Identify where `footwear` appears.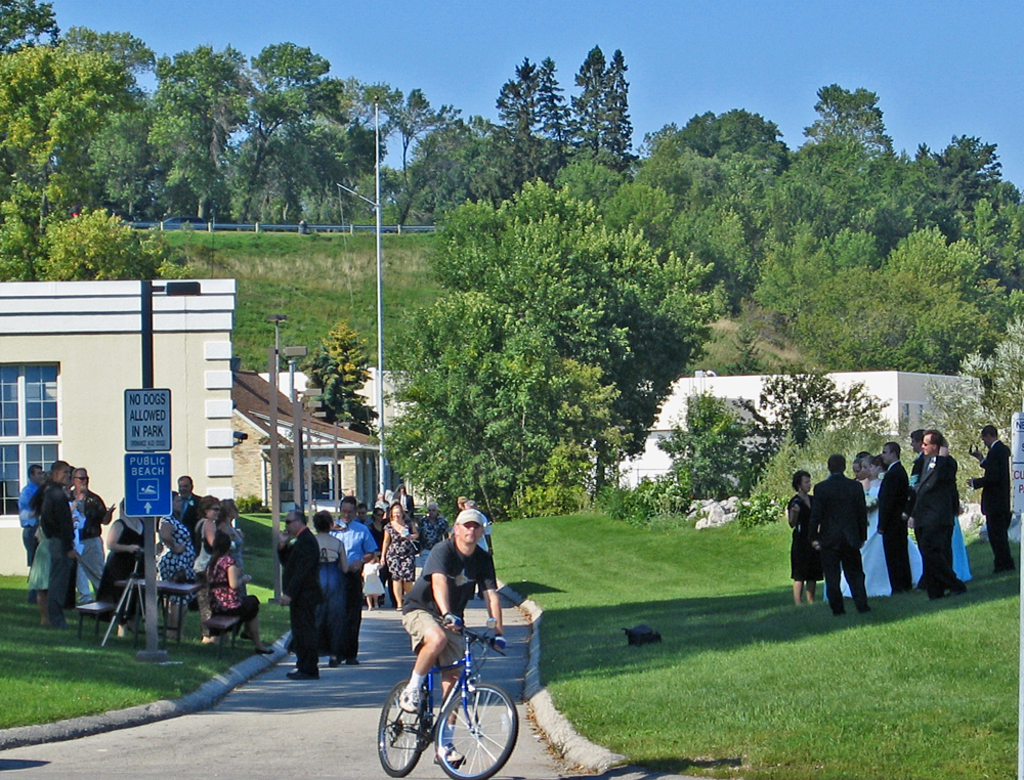
Appears at left=851, top=599, right=865, bottom=611.
